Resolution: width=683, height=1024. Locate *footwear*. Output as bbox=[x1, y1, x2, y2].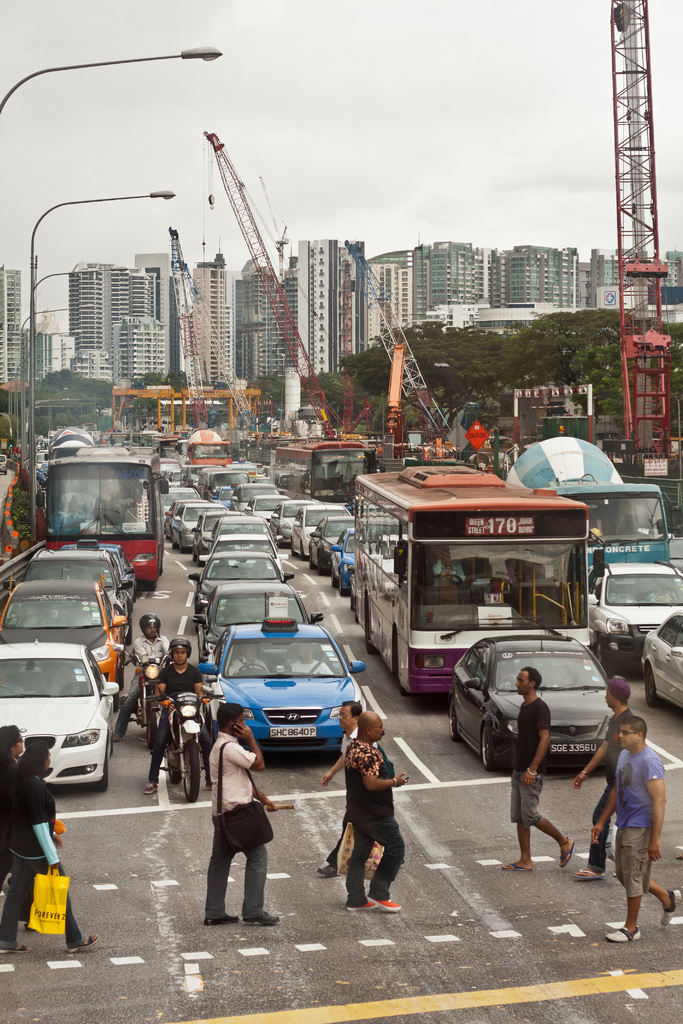
bbox=[561, 837, 576, 868].
